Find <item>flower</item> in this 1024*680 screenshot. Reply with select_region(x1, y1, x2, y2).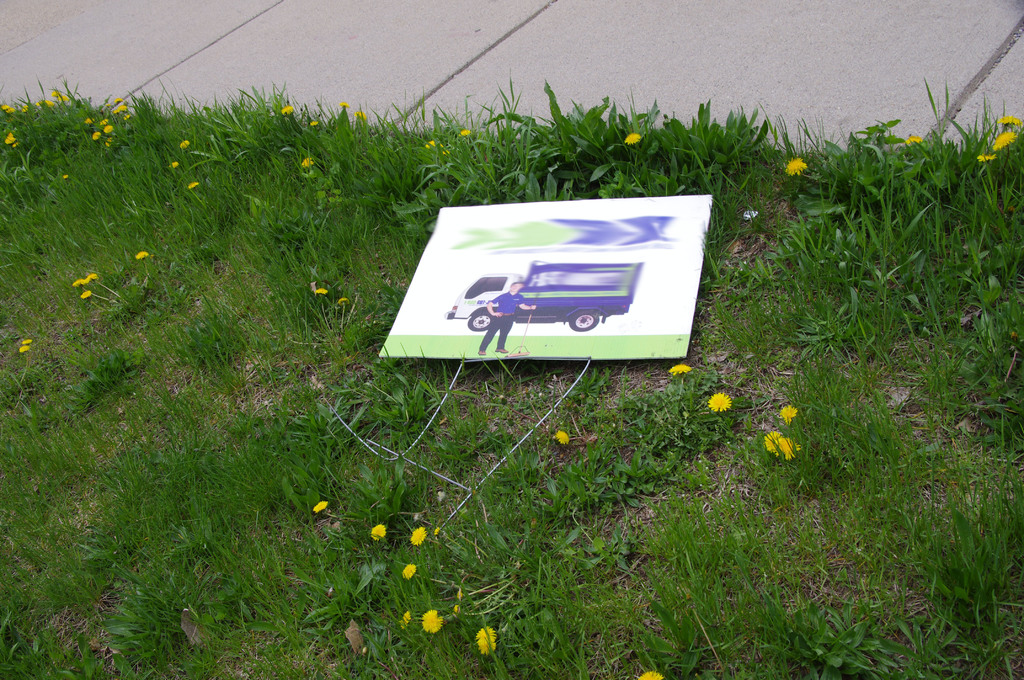
select_region(279, 103, 292, 115).
